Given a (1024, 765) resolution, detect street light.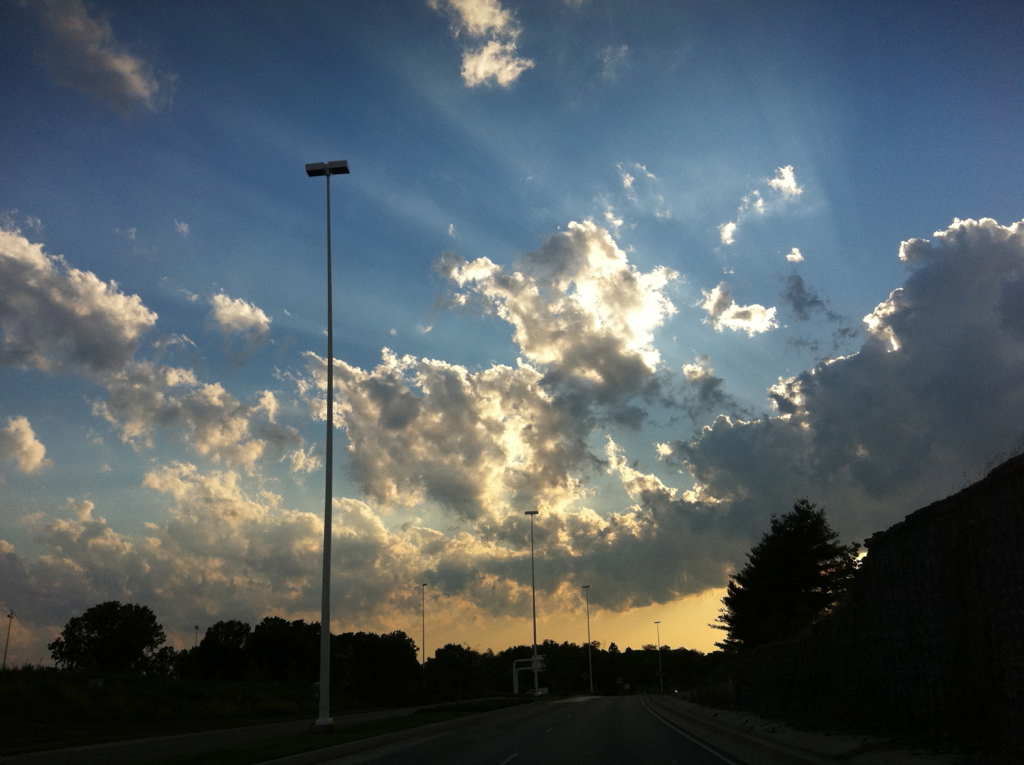
{"left": 422, "top": 581, "right": 428, "bottom": 661}.
